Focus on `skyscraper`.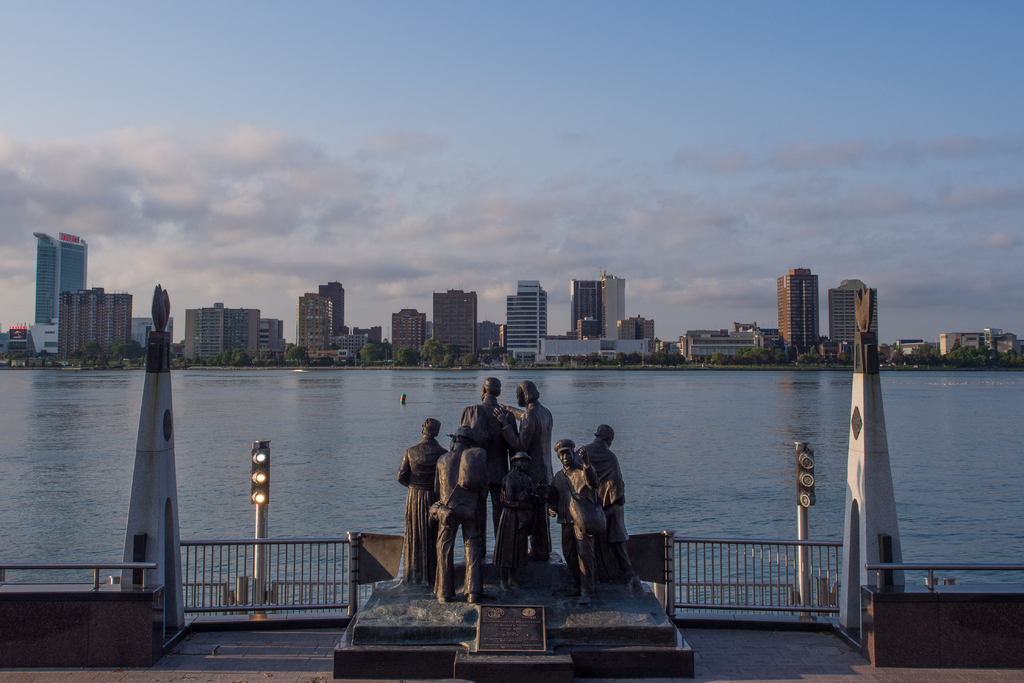
Focused at <bbox>17, 220, 95, 343</bbox>.
